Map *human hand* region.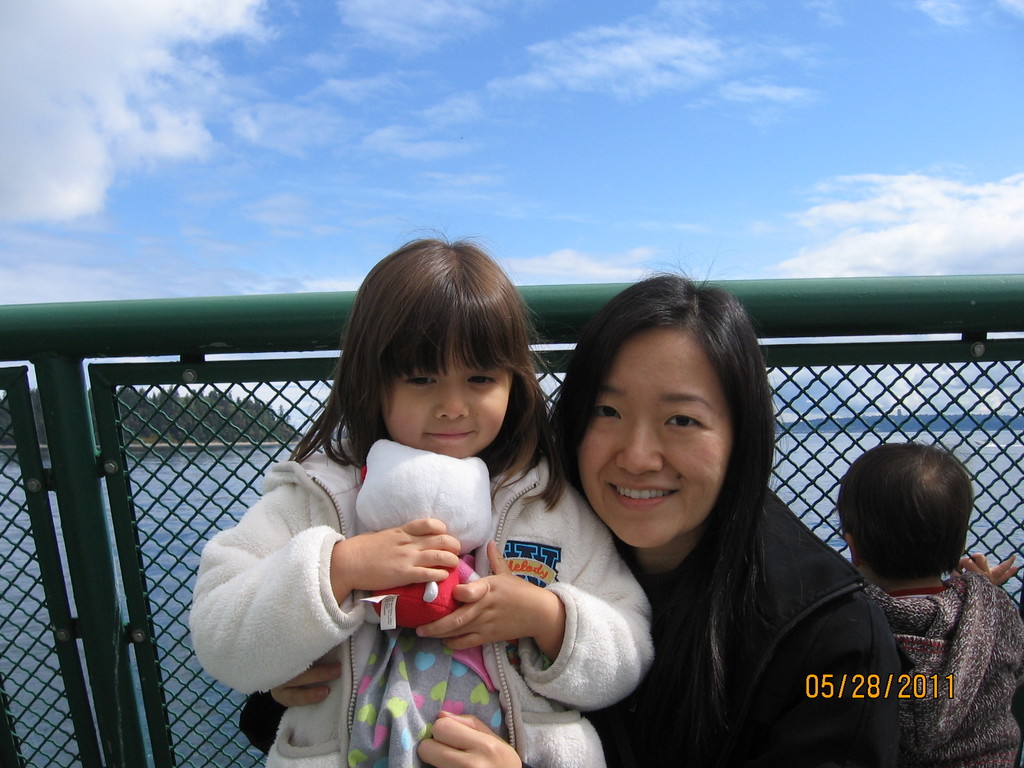
Mapped to [left=268, top=663, right=347, bottom=710].
